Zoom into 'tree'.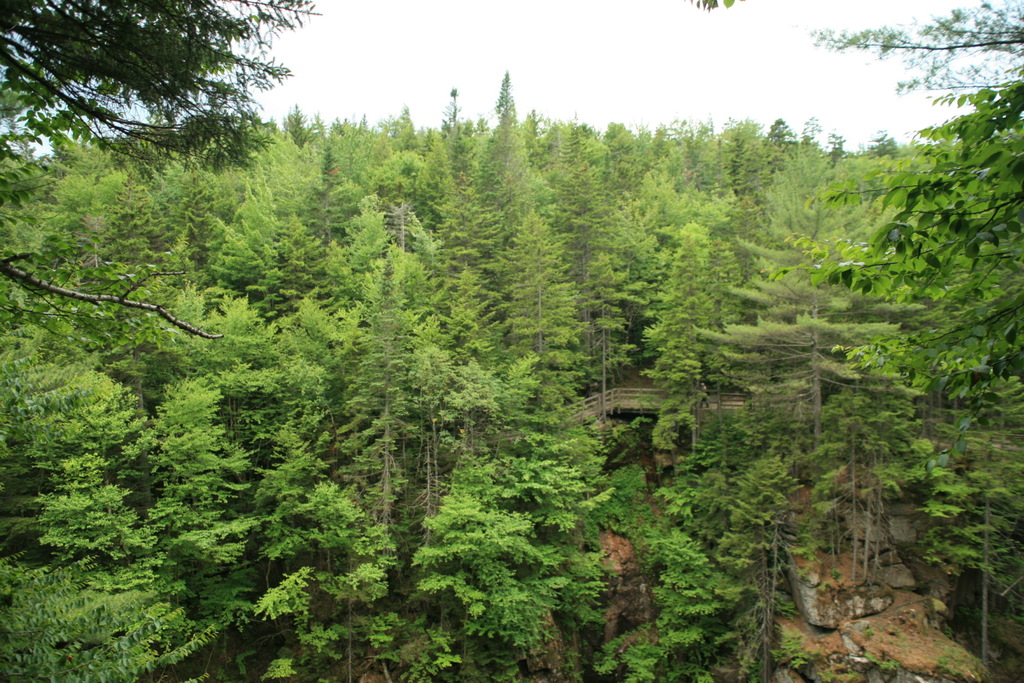
Zoom target: bbox=(0, 0, 1023, 682).
